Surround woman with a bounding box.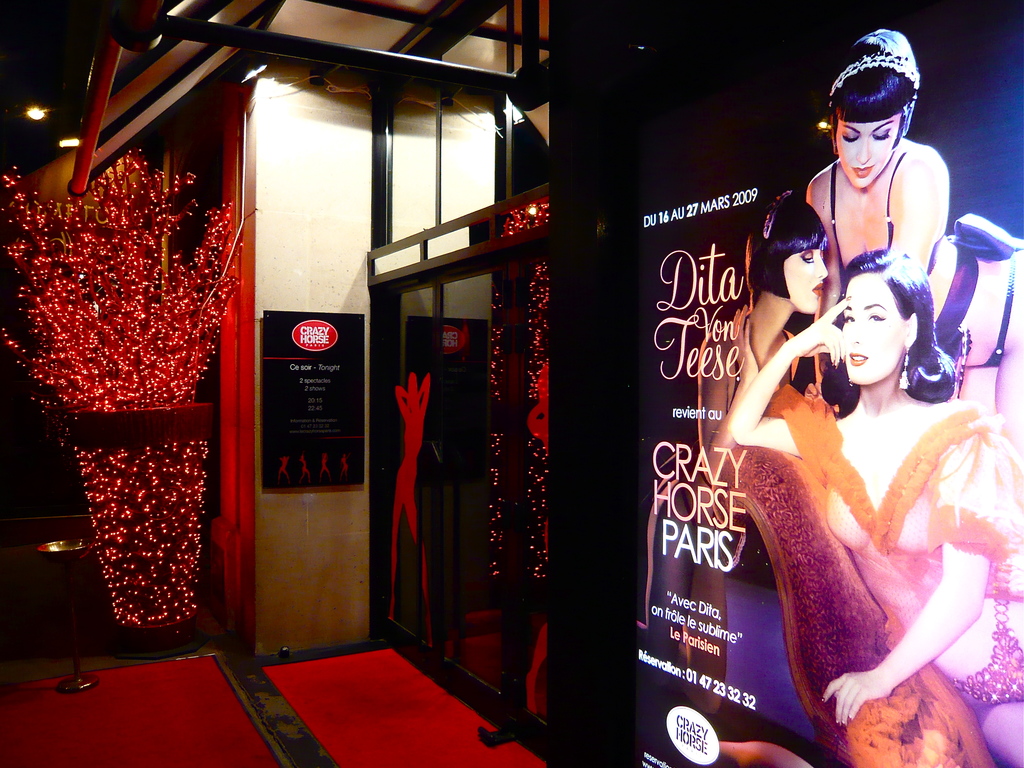
<bbox>732, 183, 1000, 764</bbox>.
